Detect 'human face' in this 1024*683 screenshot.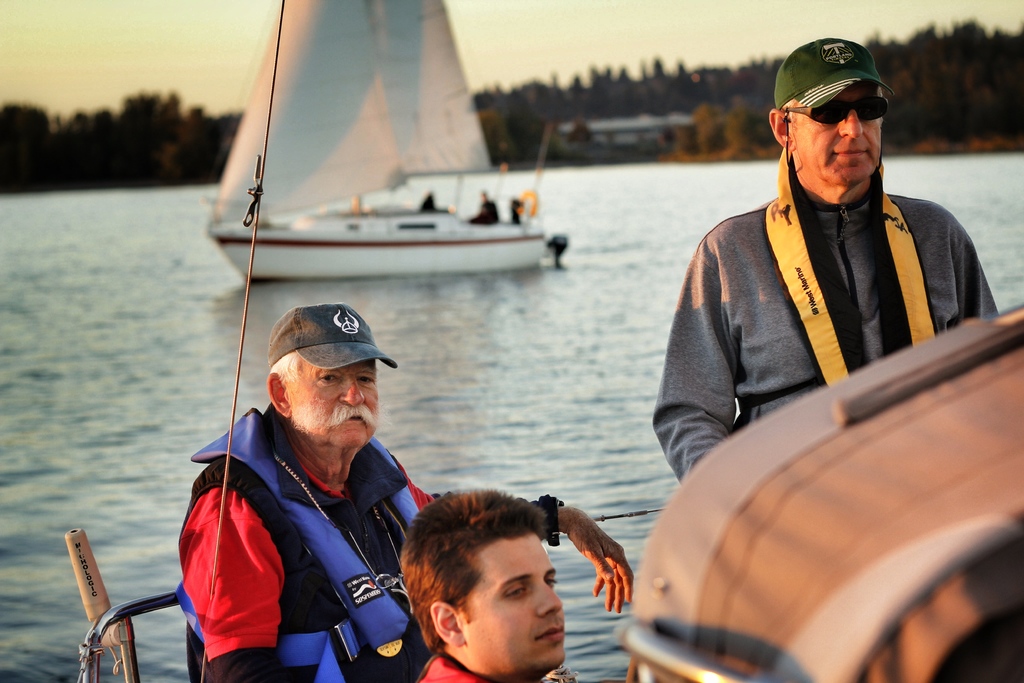
Detection: (286,354,379,445).
